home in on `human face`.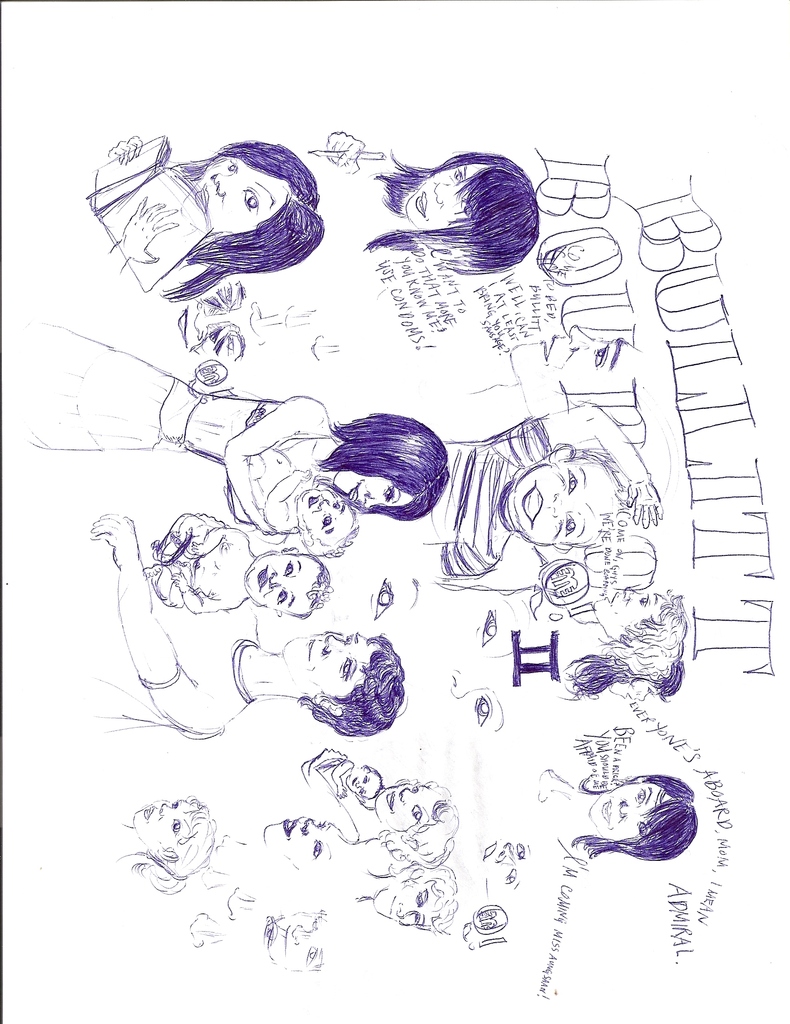
Homed in at (109, 793, 192, 847).
